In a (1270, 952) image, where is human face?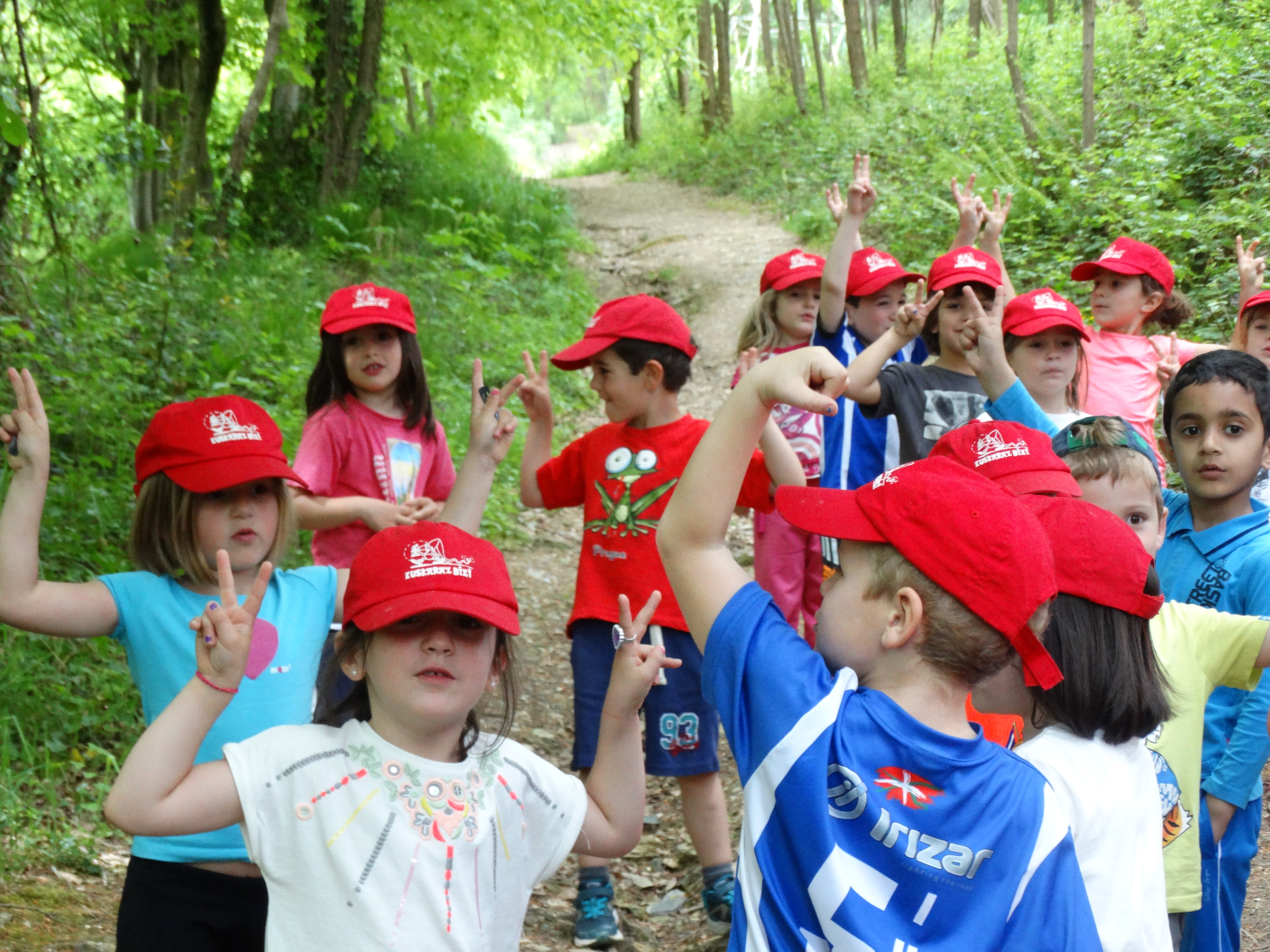
{"x1": 264, "y1": 114, "x2": 284, "y2": 136}.
